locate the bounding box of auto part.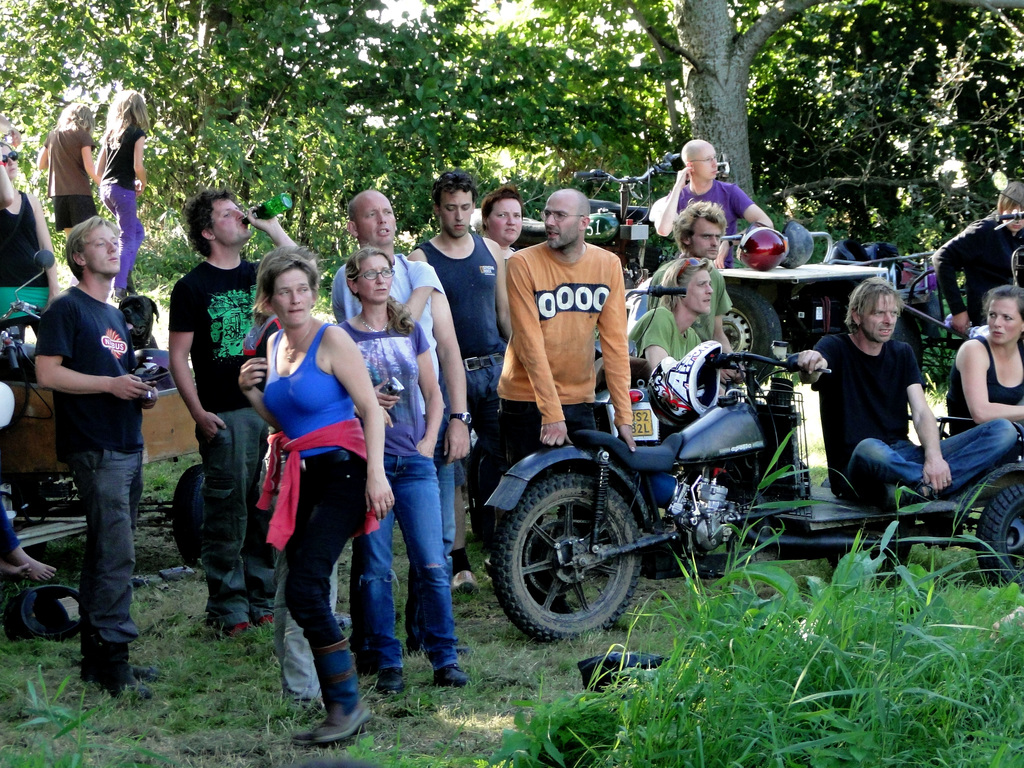
Bounding box: l=493, t=472, r=644, b=643.
